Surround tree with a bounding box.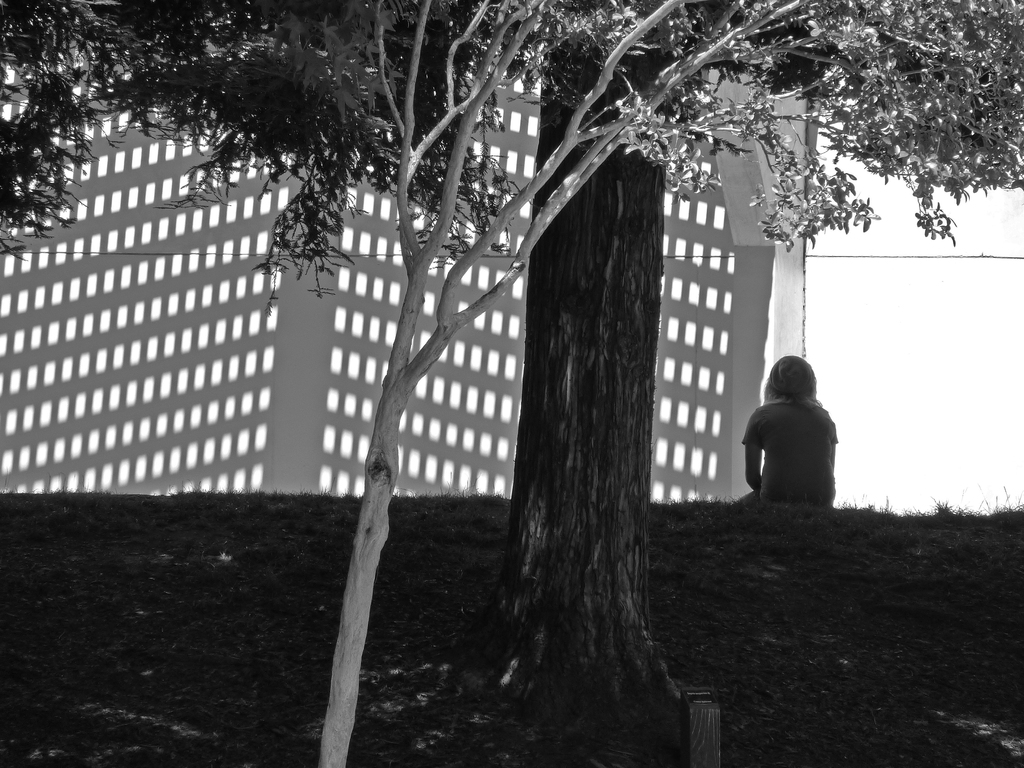
[0, 0, 1023, 709].
